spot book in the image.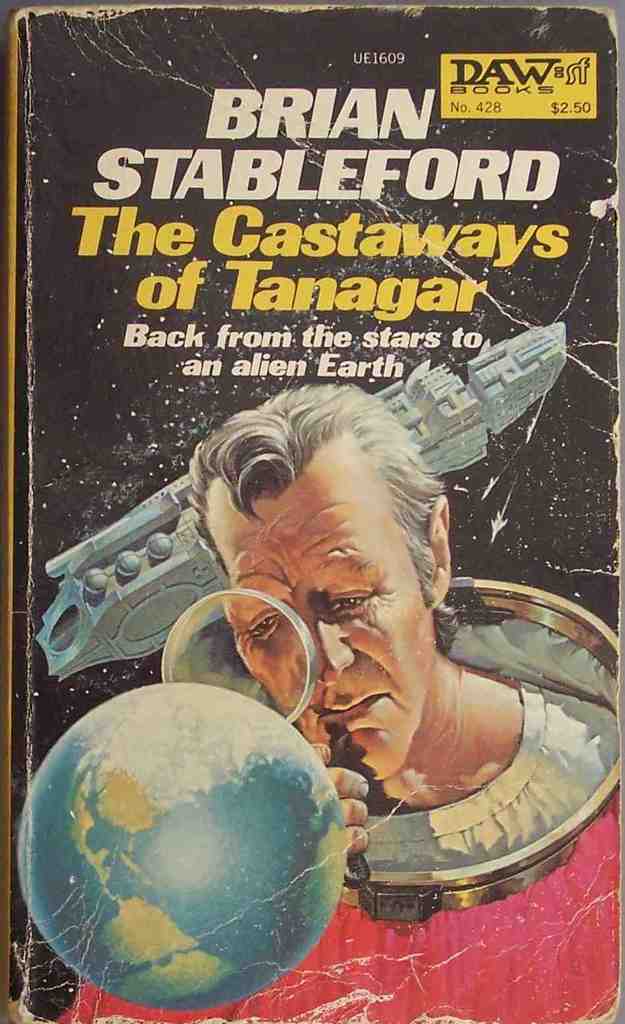
book found at BBox(0, 51, 575, 961).
